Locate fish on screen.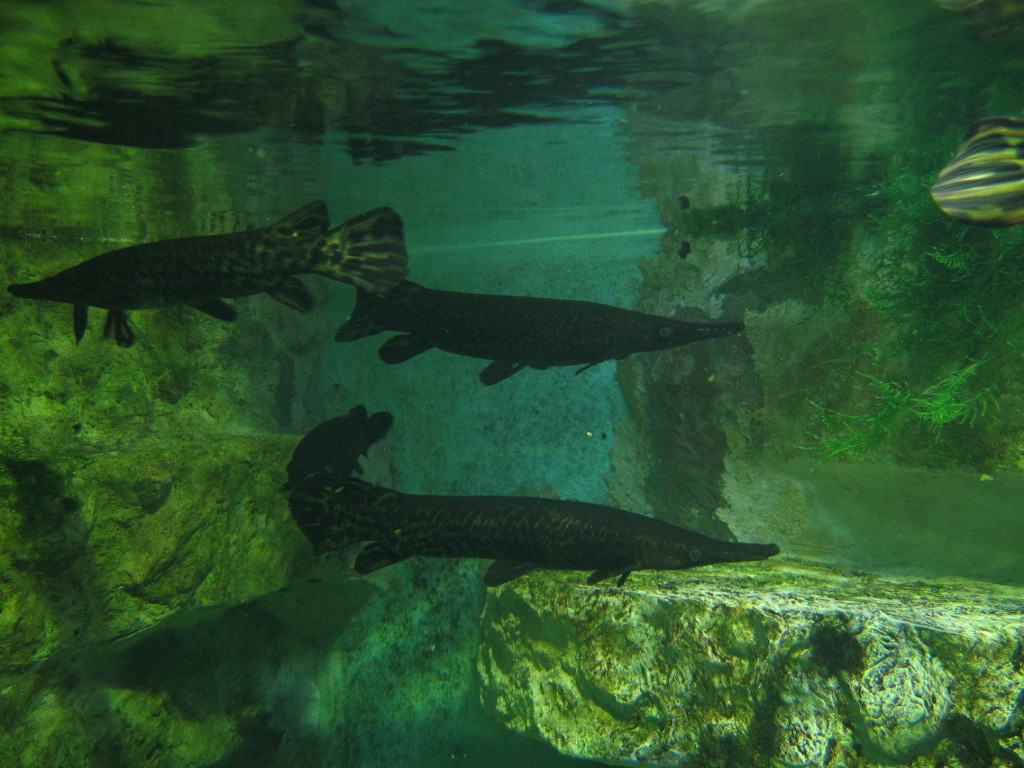
On screen at {"left": 937, "top": 117, "right": 1023, "bottom": 234}.
